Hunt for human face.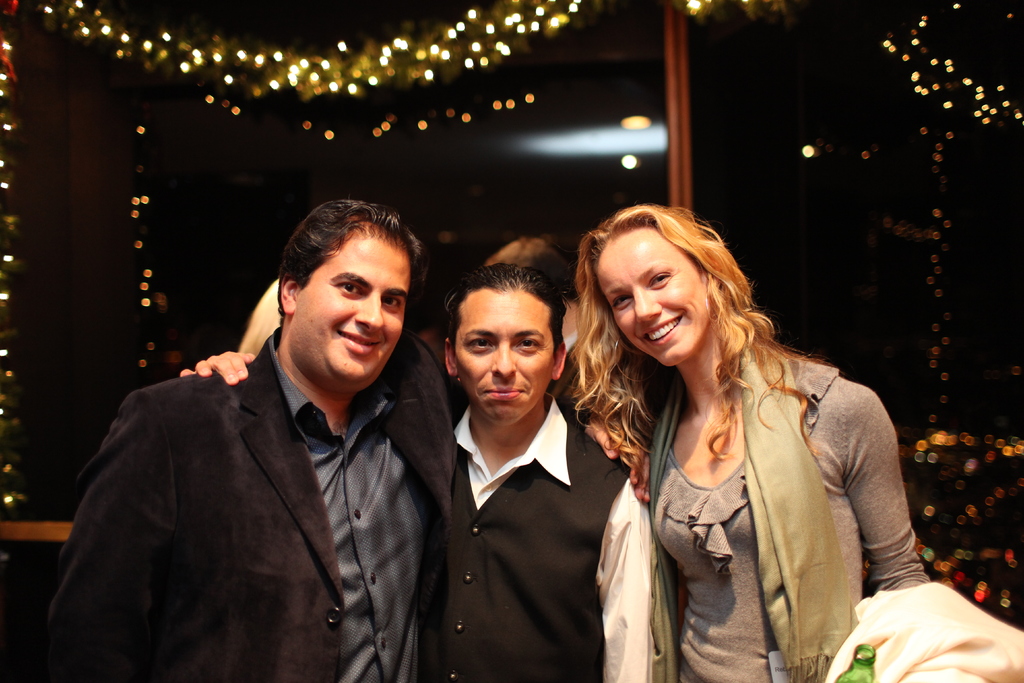
Hunted down at <region>595, 229, 714, 368</region>.
